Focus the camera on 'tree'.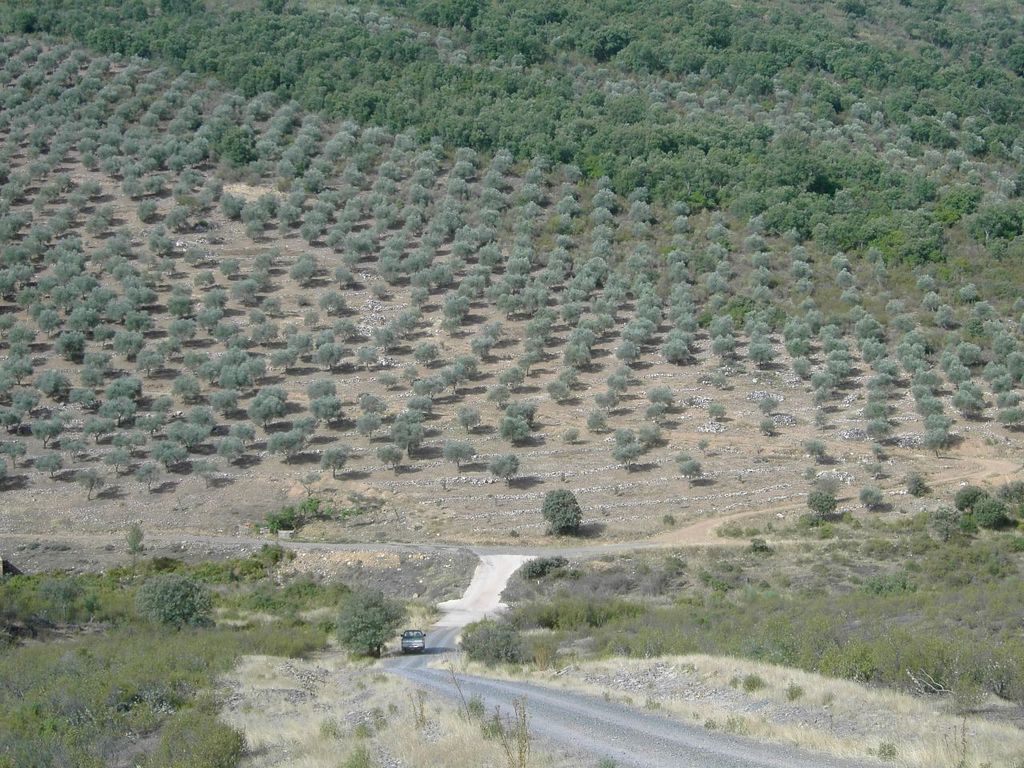
Focus region: 0, 362, 19, 400.
